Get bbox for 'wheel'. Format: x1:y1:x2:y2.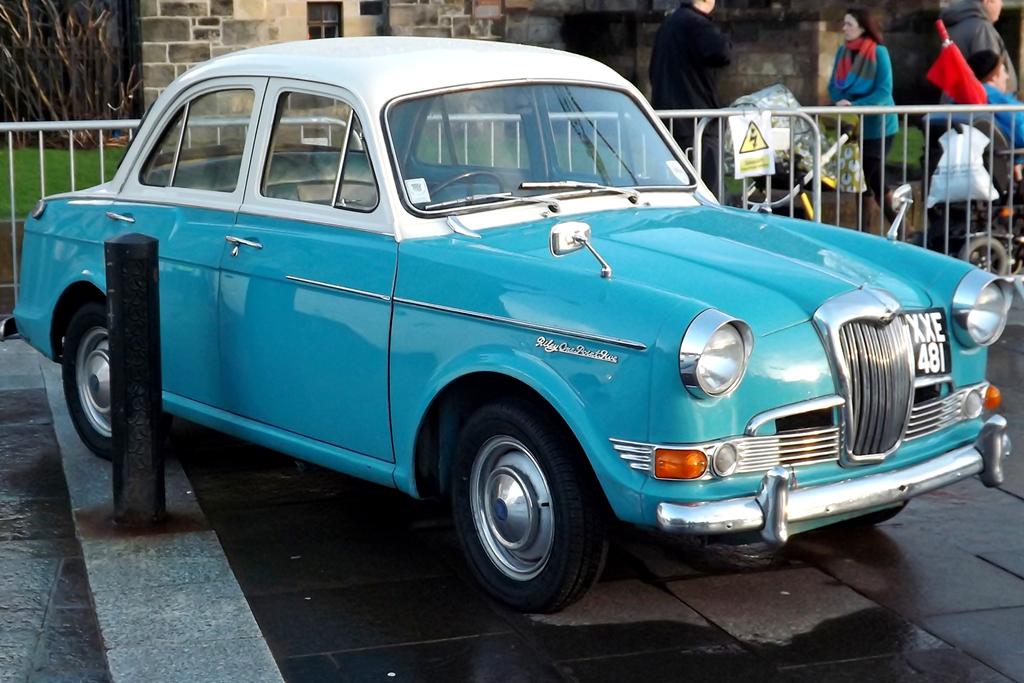
438:401:598:603.
